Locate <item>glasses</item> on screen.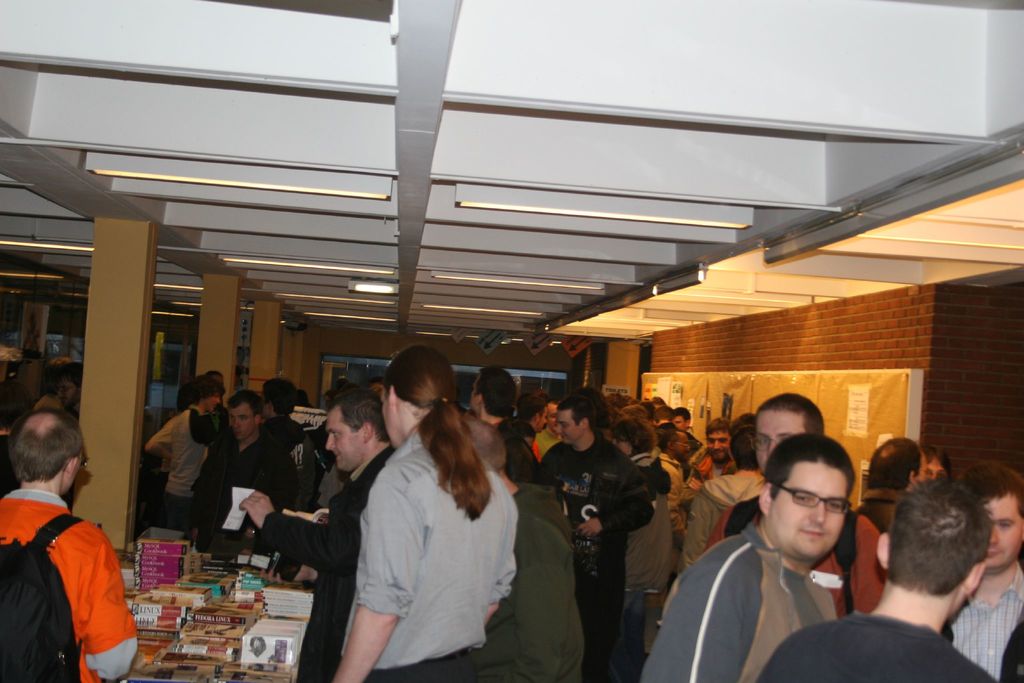
On screen at BBox(231, 416, 256, 419).
